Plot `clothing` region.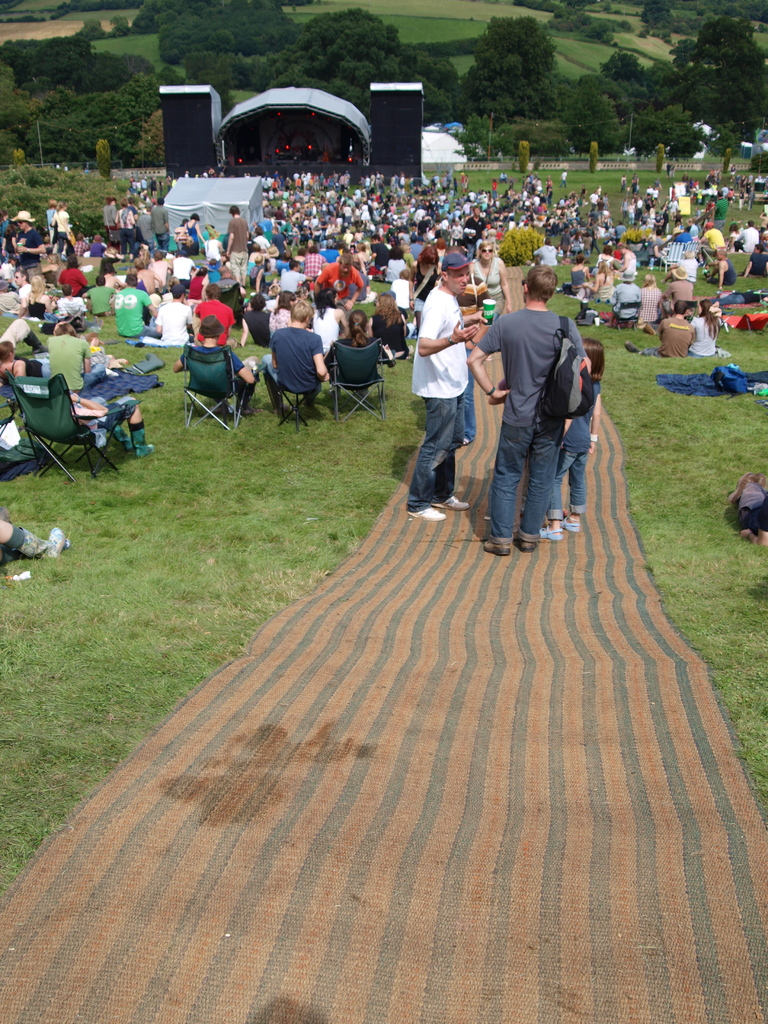
Plotted at left=172, top=256, right=193, bottom=282.
